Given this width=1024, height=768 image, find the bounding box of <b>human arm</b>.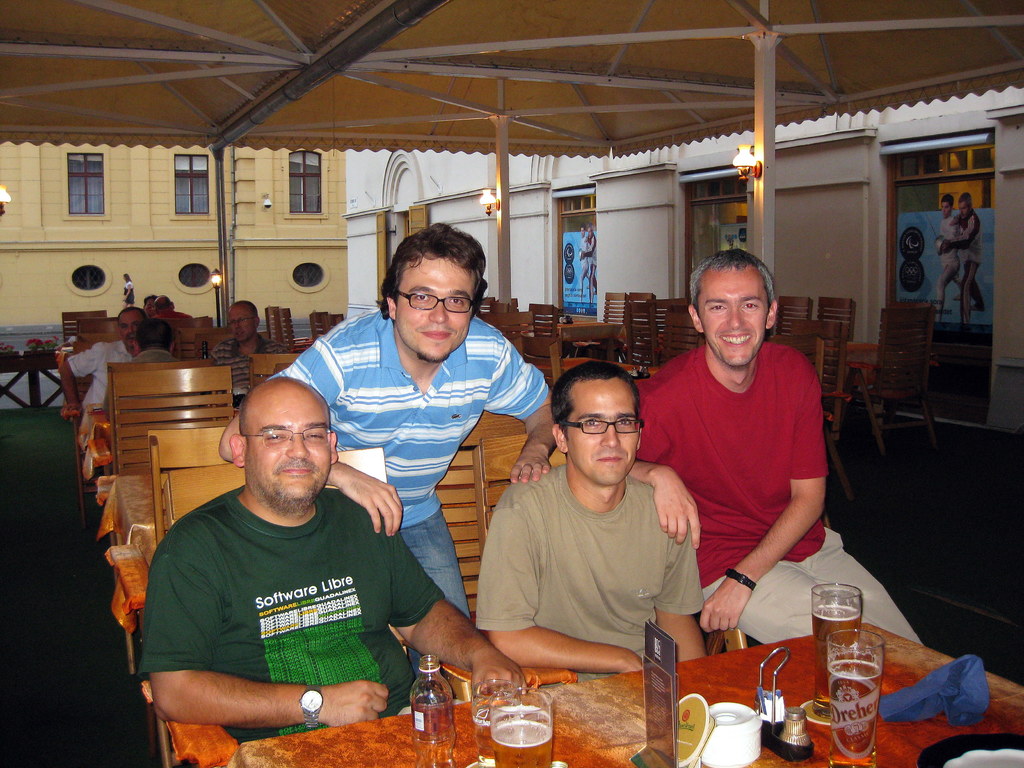
detection(630, 442, 726, 543).
